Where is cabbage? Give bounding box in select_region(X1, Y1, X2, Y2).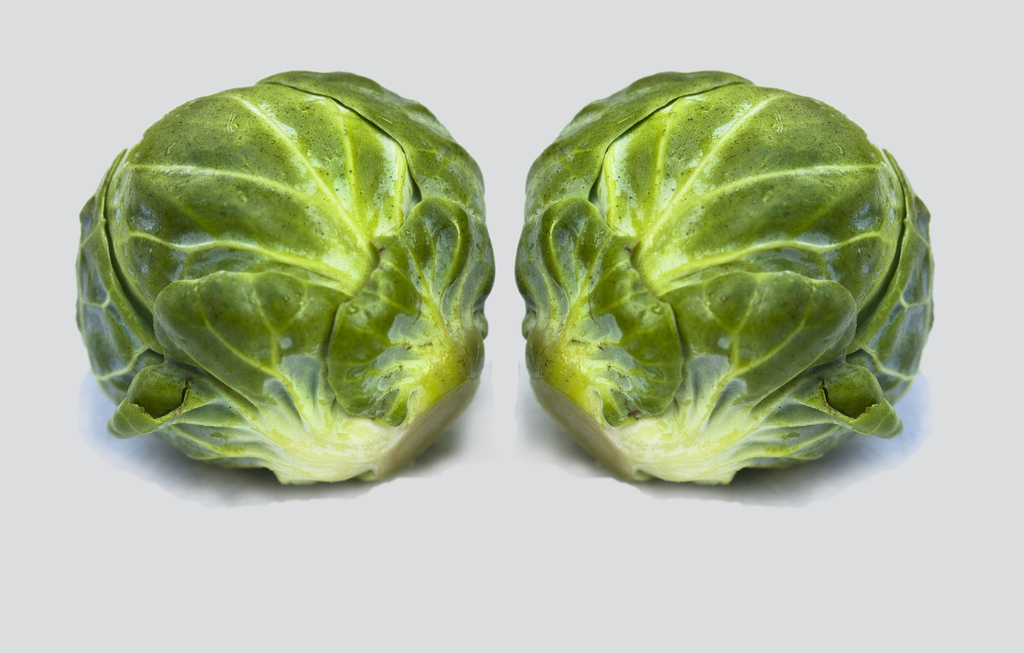
select_region(515, 70, 931, 481).
